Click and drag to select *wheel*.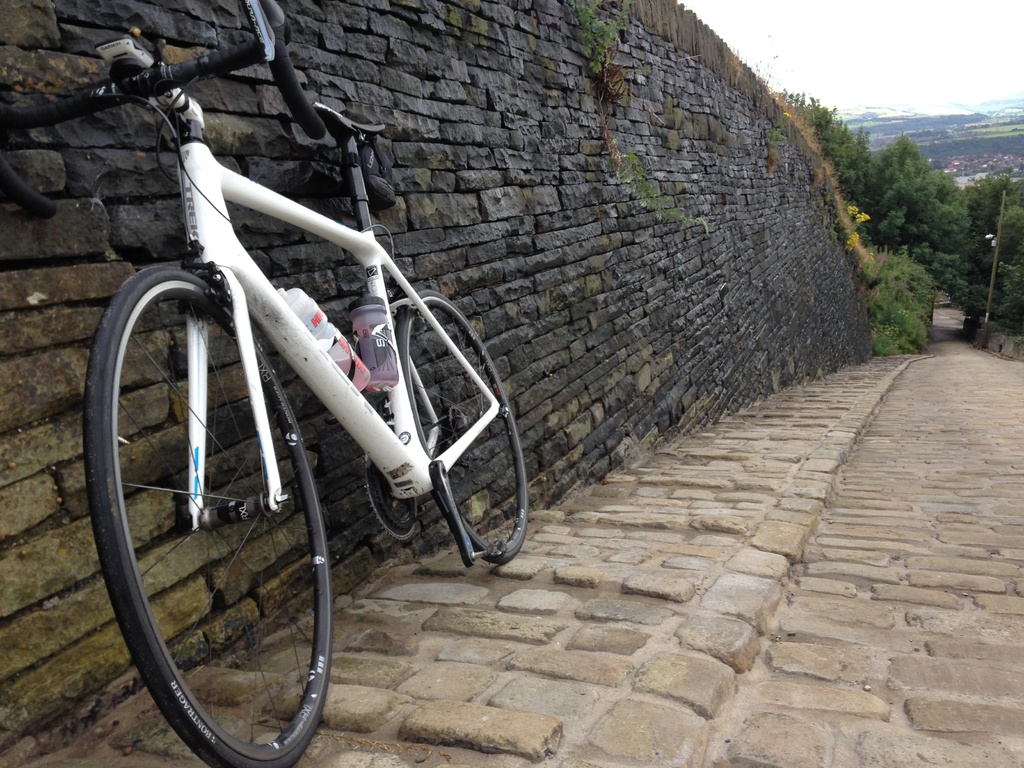
Selection: (x1=402, y1=288, x2=529, y2=562).
